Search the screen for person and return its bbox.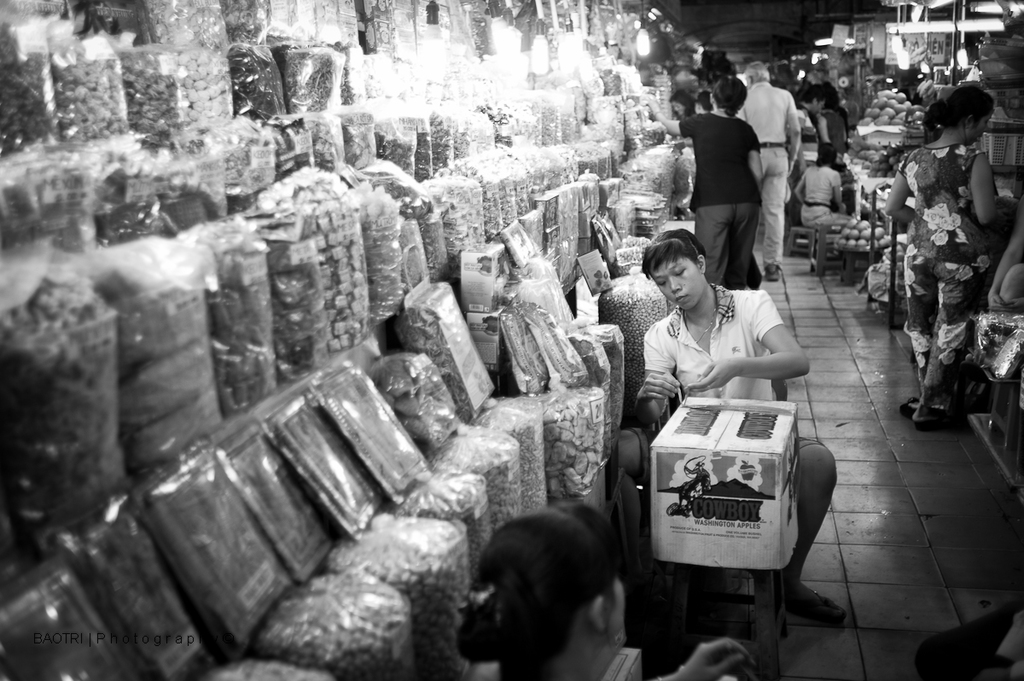
Found: bbox=[736, 57, 805, 284].
